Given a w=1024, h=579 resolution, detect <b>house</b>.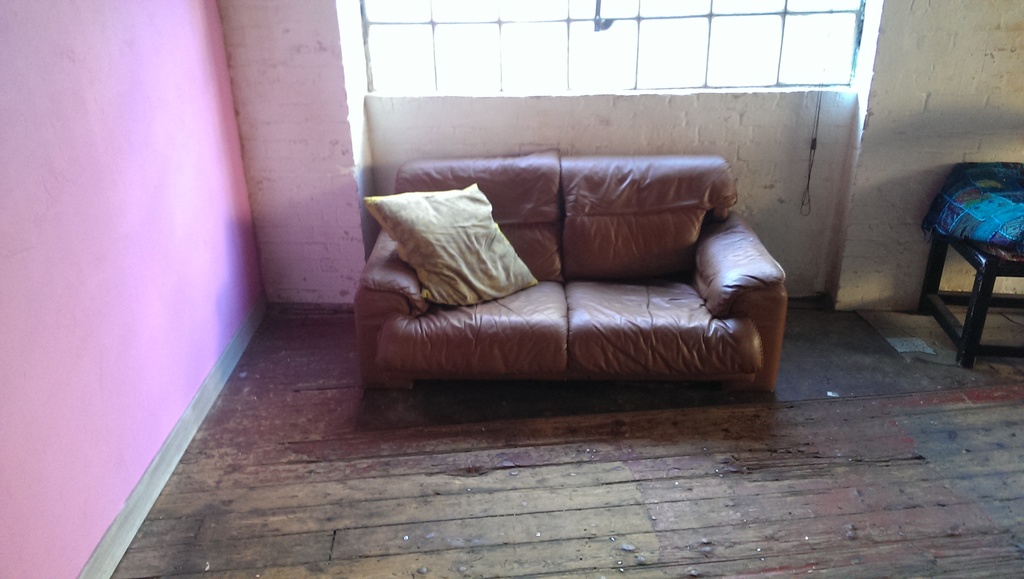
<box>0,1,1023,578</box>.
